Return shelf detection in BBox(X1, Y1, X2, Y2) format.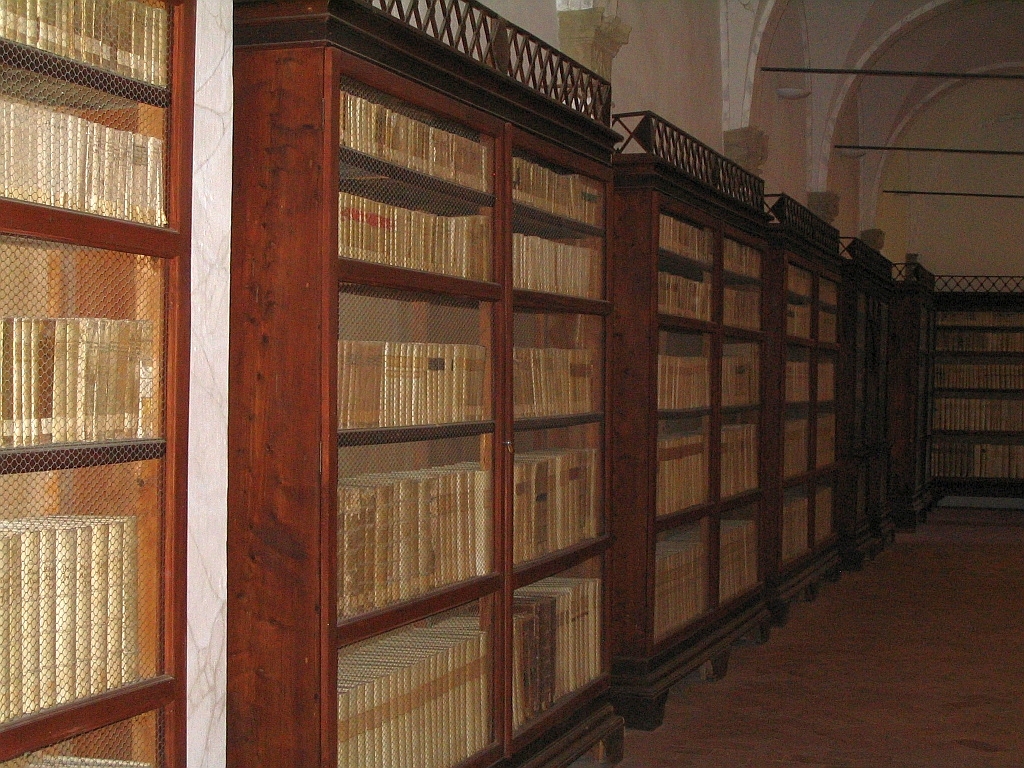
BBox(775, 484, 809, 573).
